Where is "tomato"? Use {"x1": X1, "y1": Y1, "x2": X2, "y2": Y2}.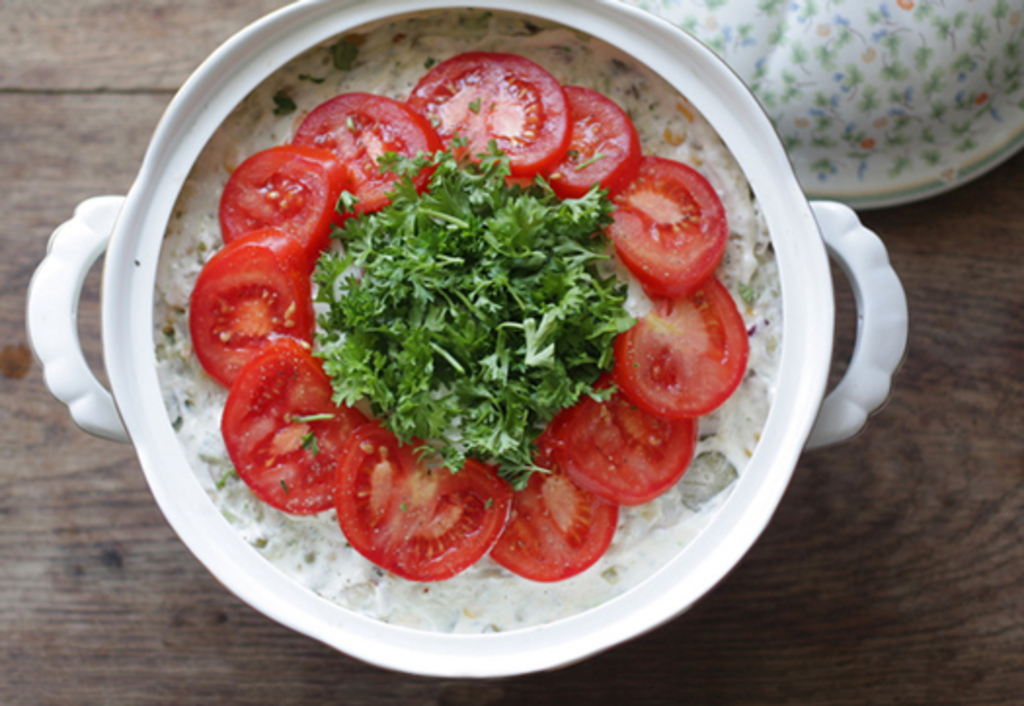
{"x1": 612, "y1": 269, "x2": 751, "y2": 419}.
